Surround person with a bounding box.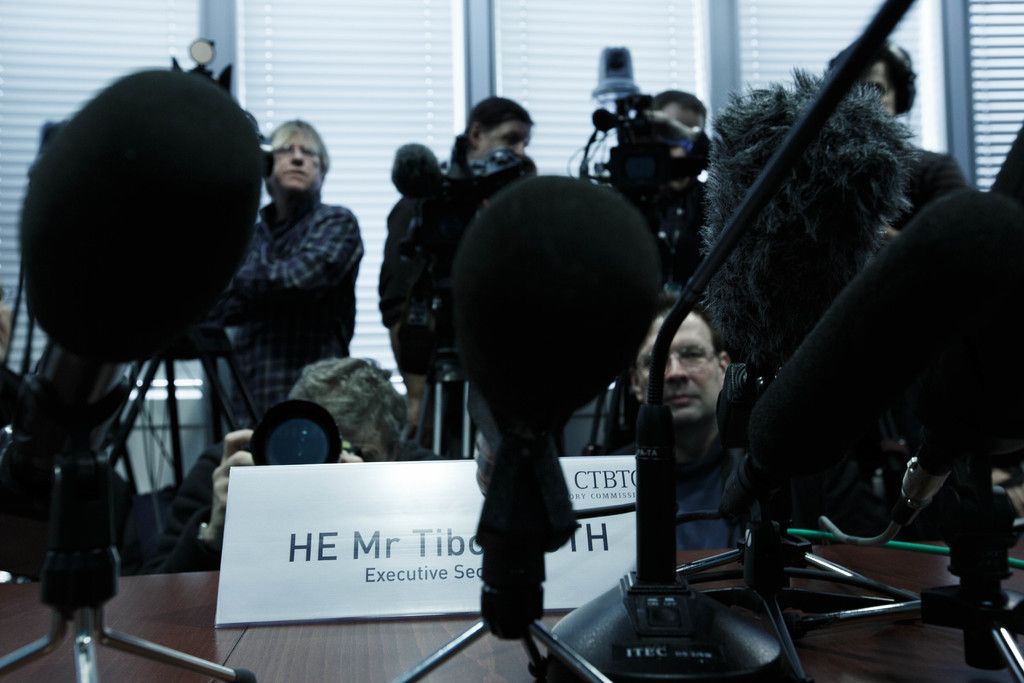
<bbox>598, 299, 744, 547</bbox>.
